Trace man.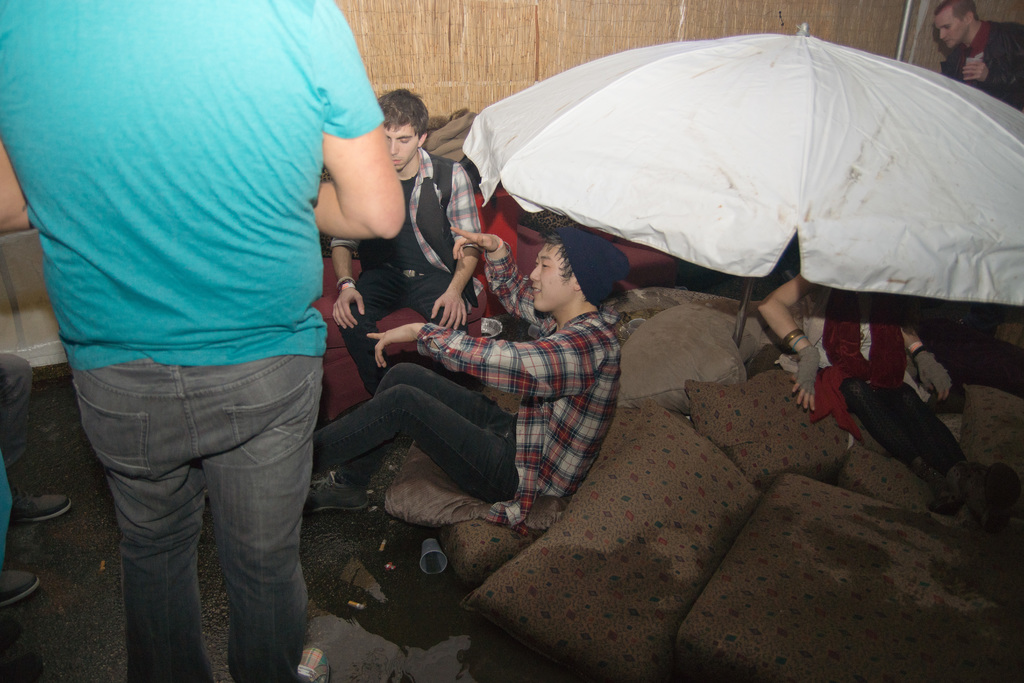
Traced to pyautogui.locateOnScreen(32, 4, 497, 668).
